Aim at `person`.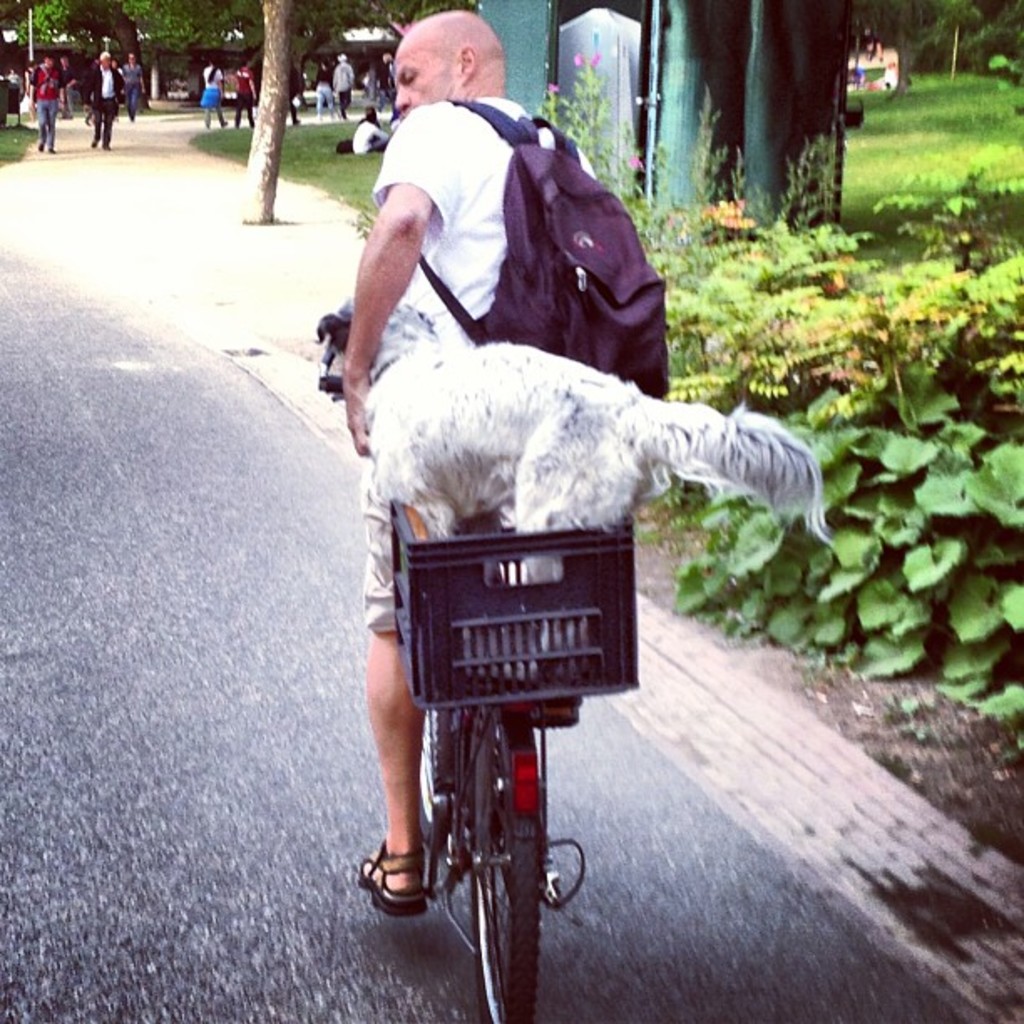
Aimed at x1=202, y1=55, x2=224, y2=125.
